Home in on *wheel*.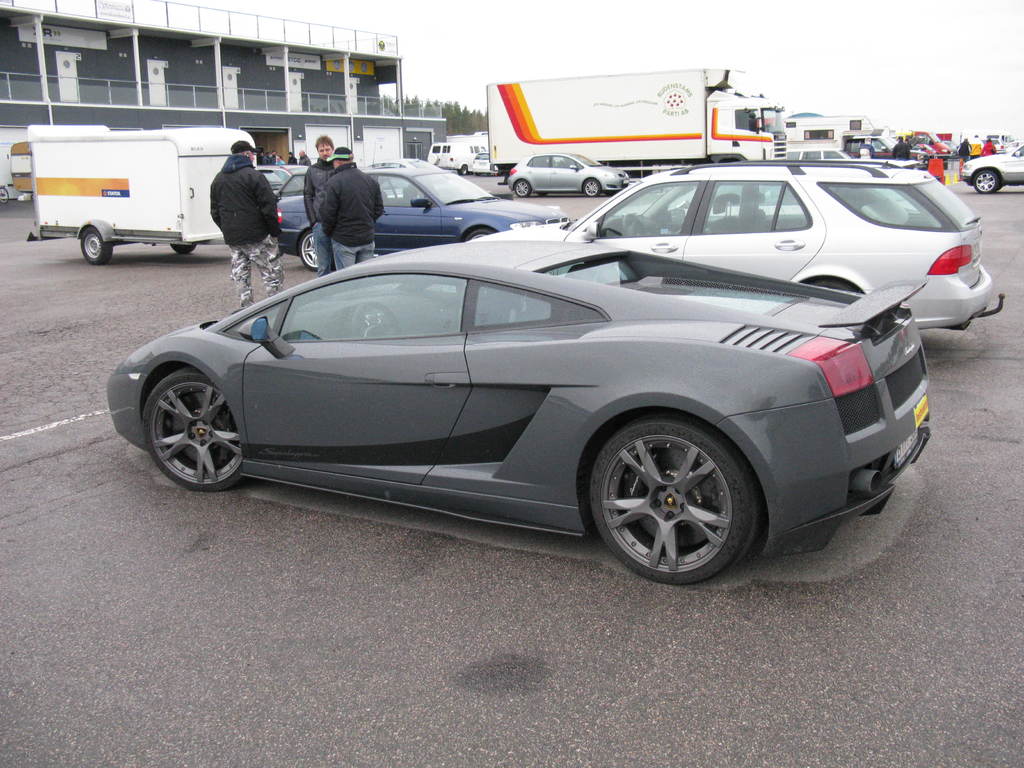
Homed in at 82/228/111/264.
